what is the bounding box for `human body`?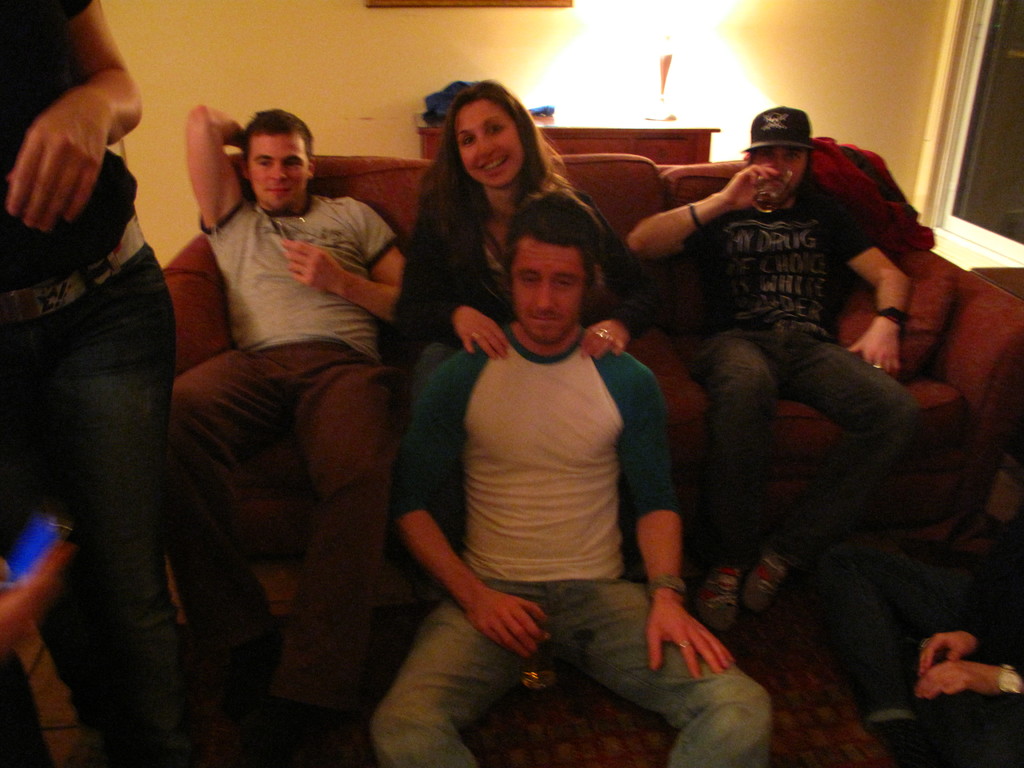
bbox=[810, 542, 1023, 767].
